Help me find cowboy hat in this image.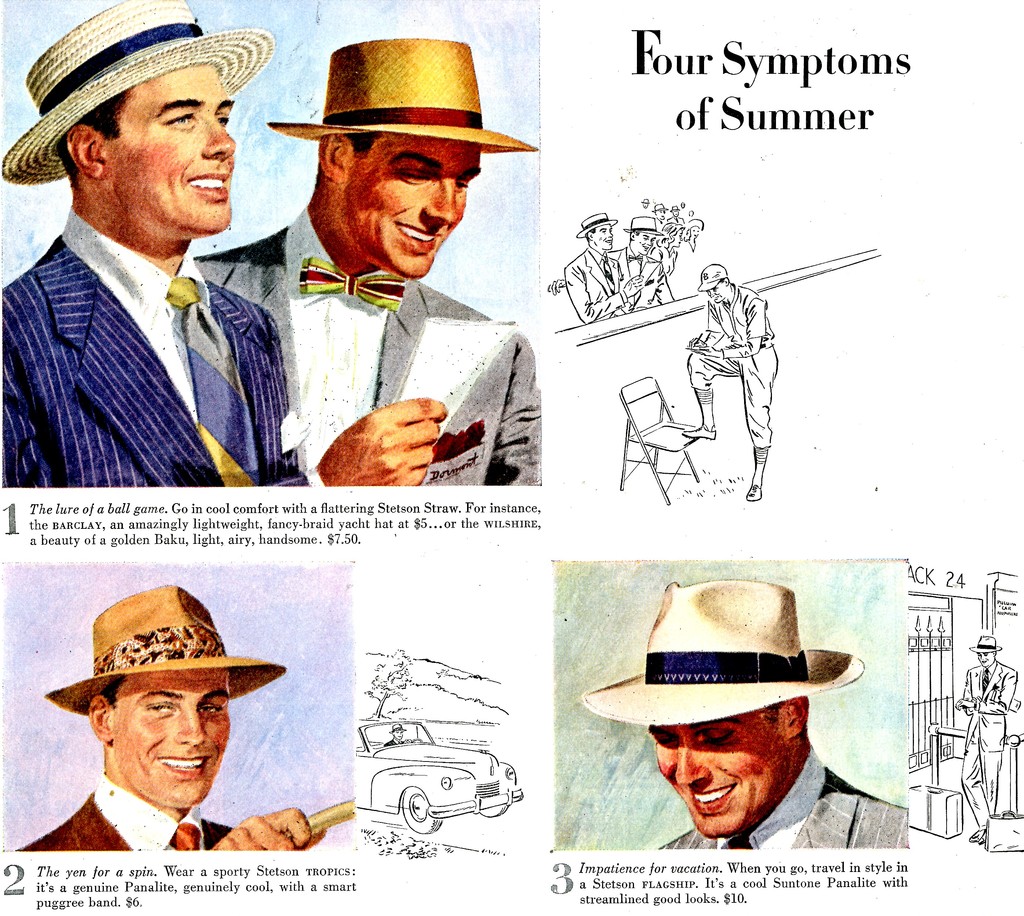
Found it: select_region(572, 207, 619, 243).
